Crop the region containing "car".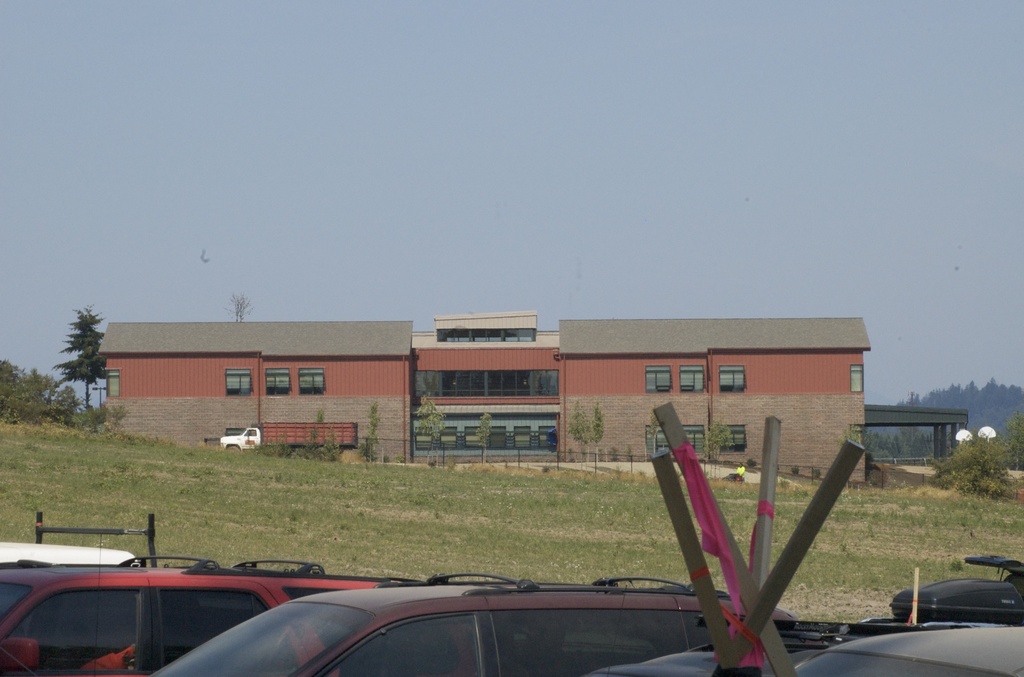
Crop region: select_region(129, 569, 798, 676).
